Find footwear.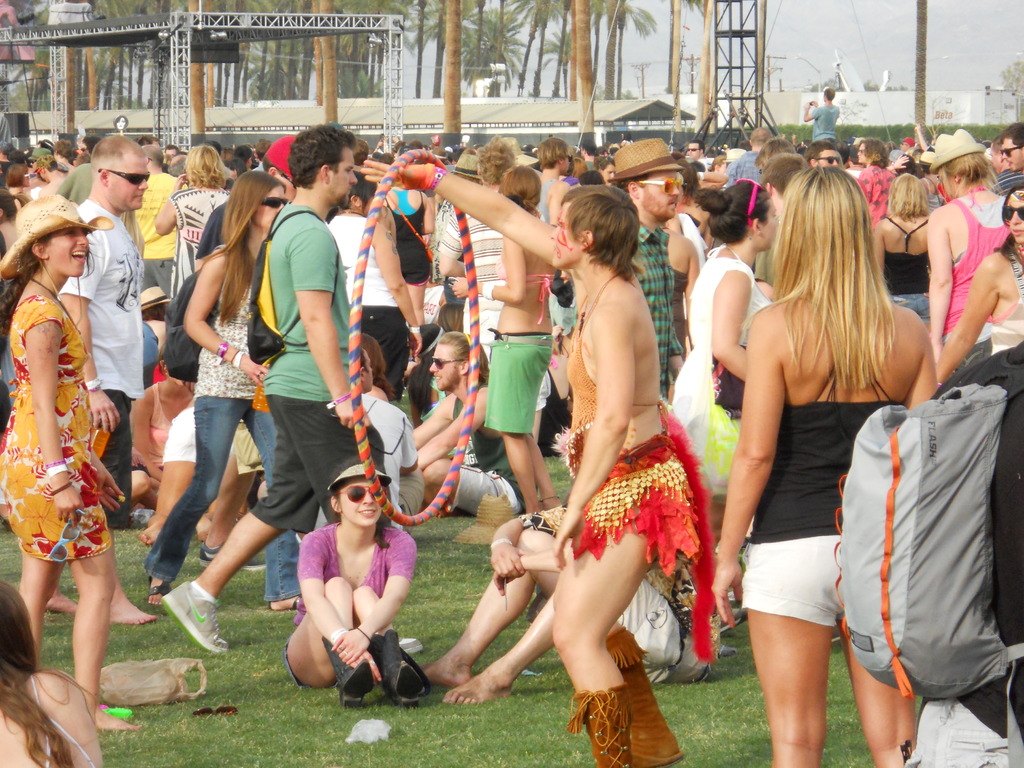
box(159, 579, 232, 651).
